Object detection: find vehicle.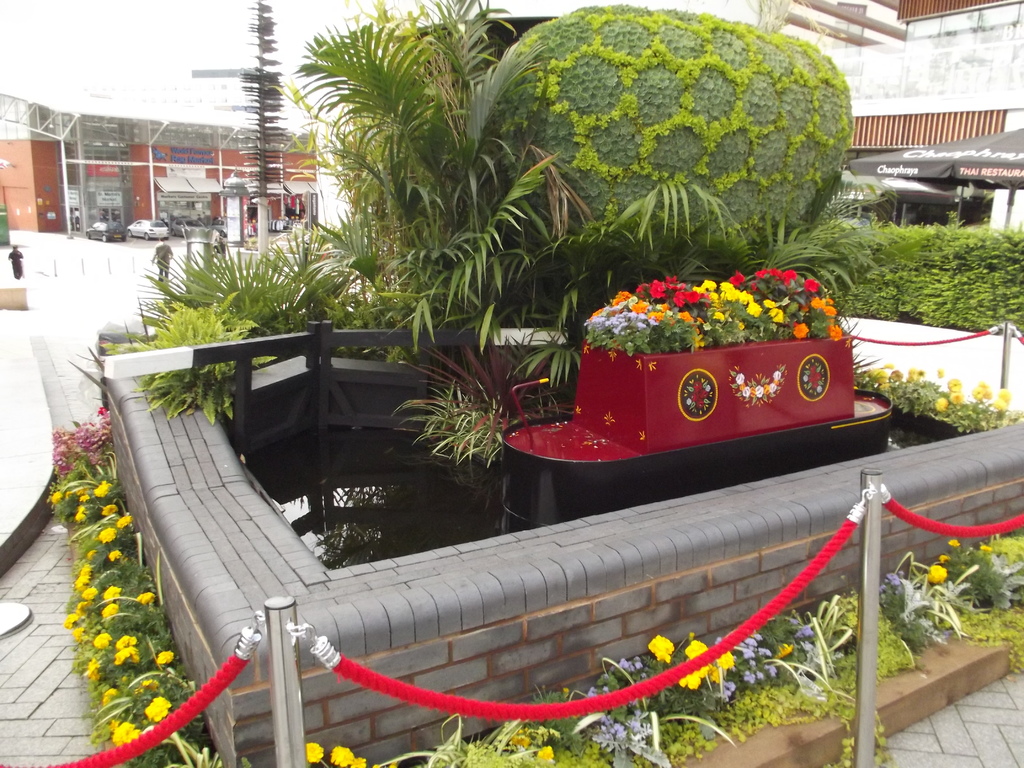
173,219,216,234.
